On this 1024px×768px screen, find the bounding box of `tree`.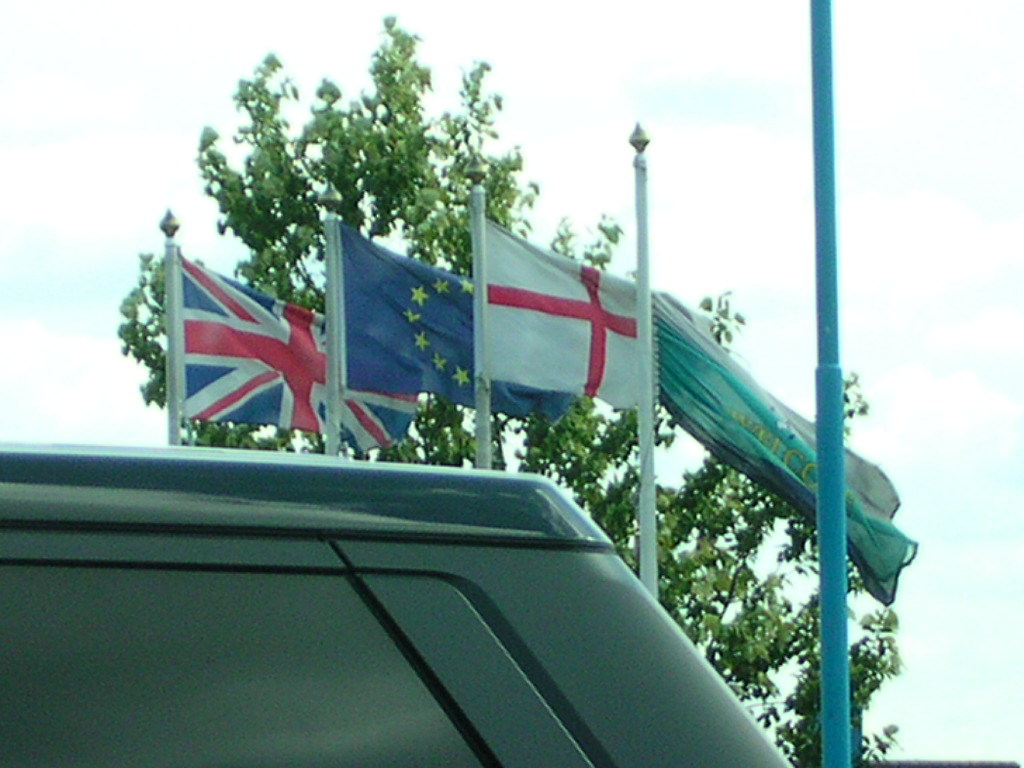
Bounding box: <box>107,16,892,767</box>.
